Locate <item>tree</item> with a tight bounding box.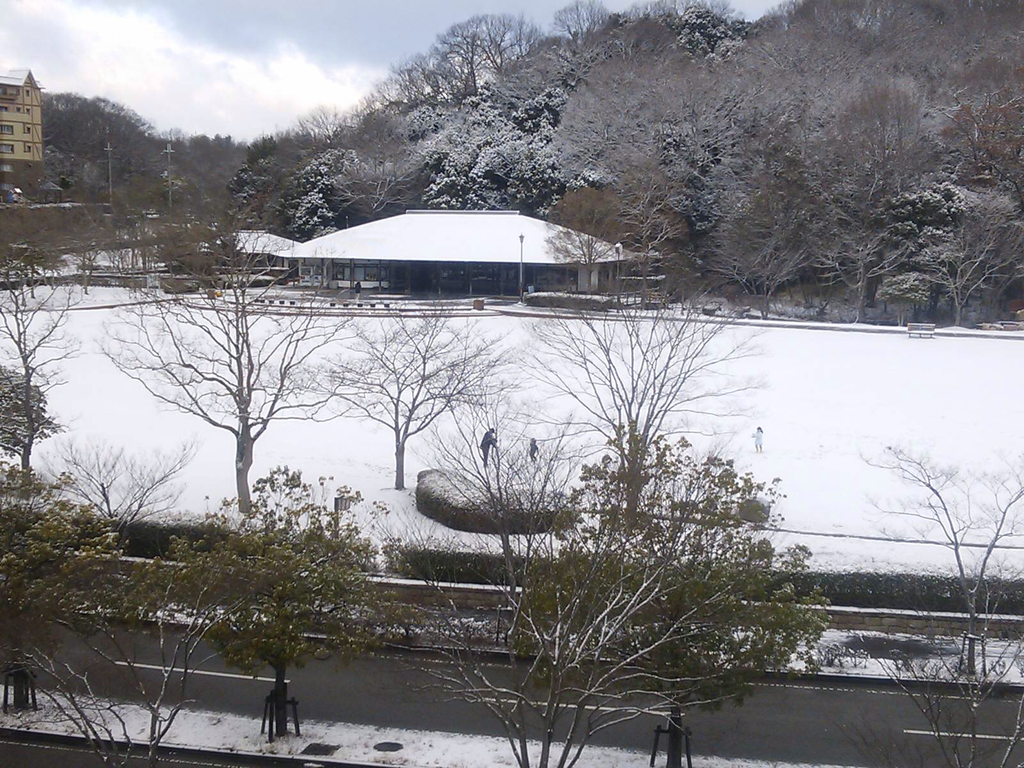
186/498/373/717.
